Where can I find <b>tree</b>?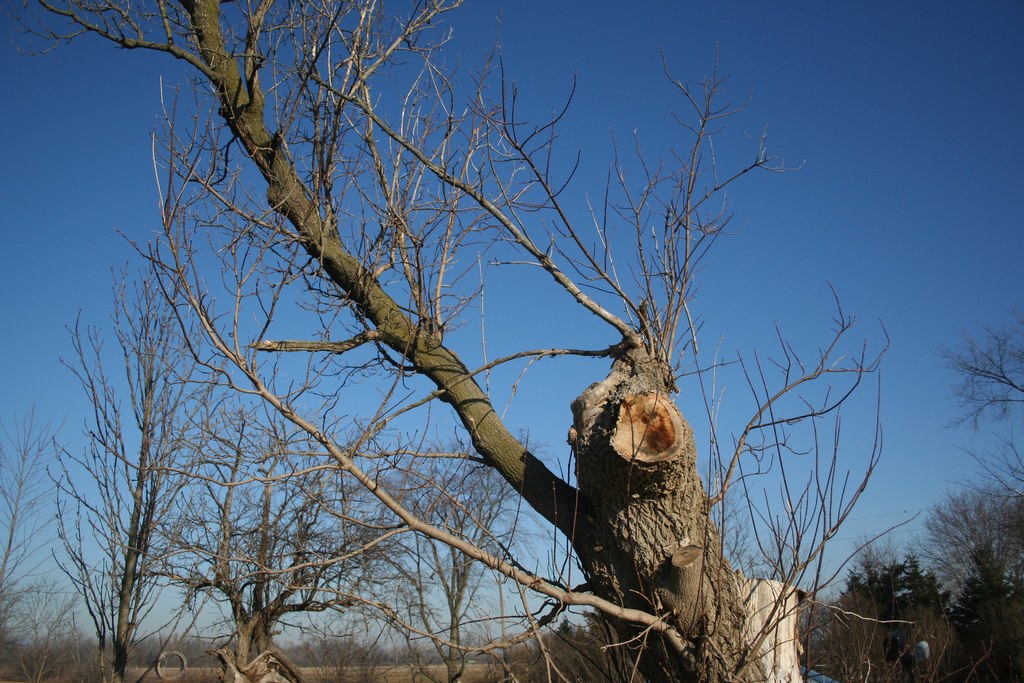
You can find it at 42/227/262/682.
